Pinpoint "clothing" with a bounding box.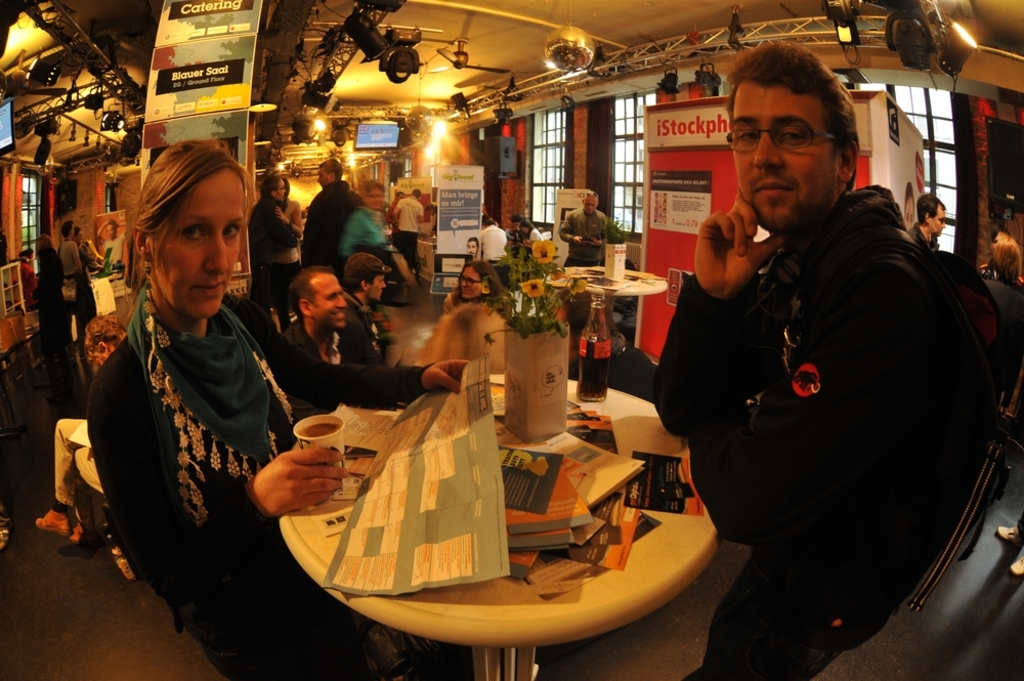
bbox(87, 238, 98, 278).
